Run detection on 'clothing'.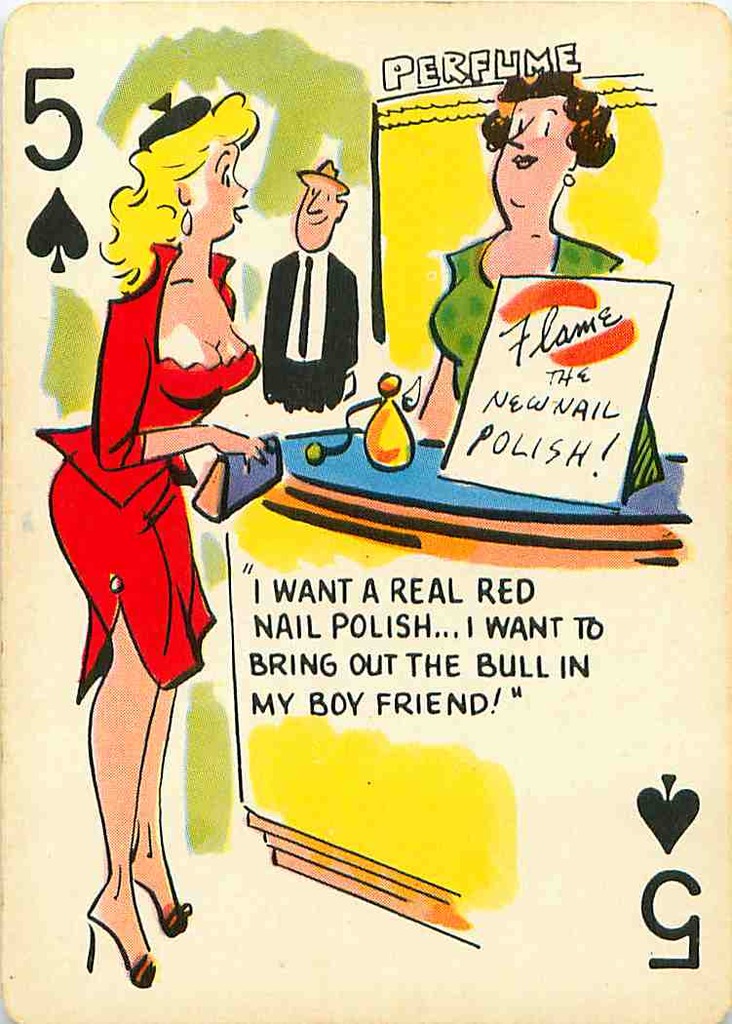
Result: crop(260, 252, 355, 402).
